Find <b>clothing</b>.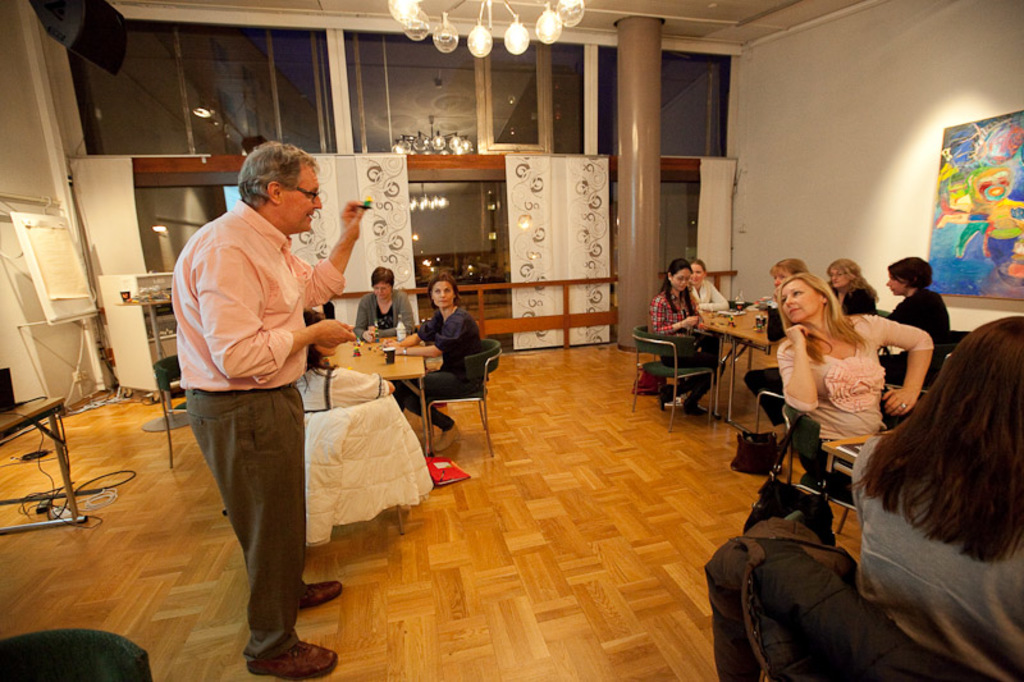
696:275:726:310.
